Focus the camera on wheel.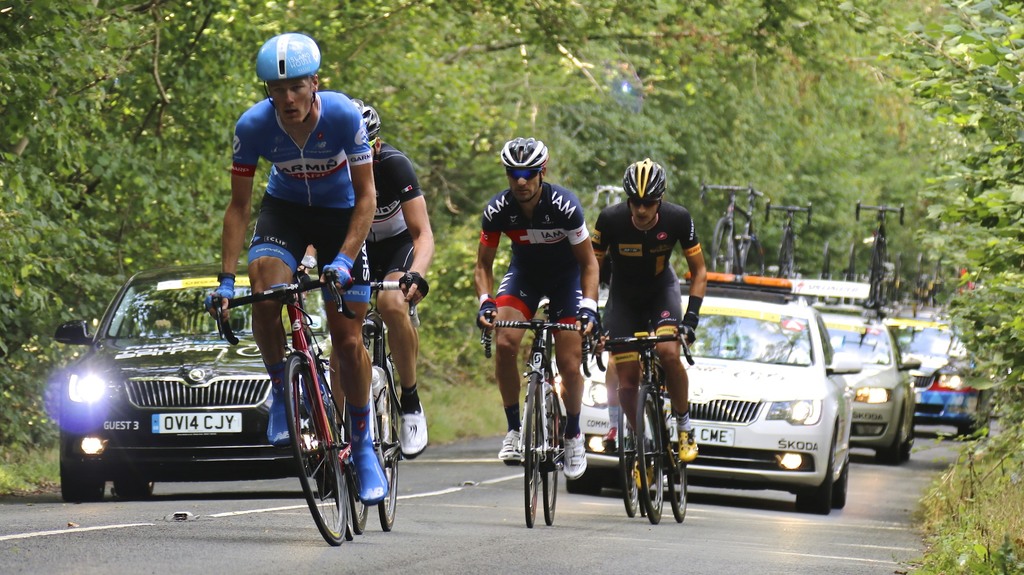
Focus region: rect(616, 403, 641, 519).
